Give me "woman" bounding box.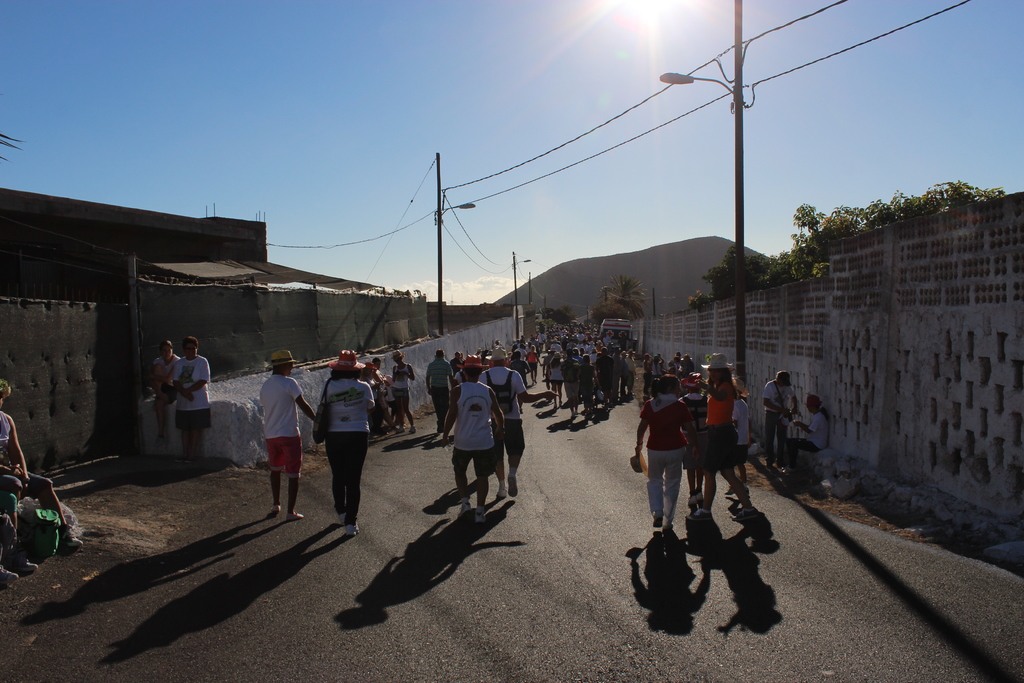
0/376/84/574.
